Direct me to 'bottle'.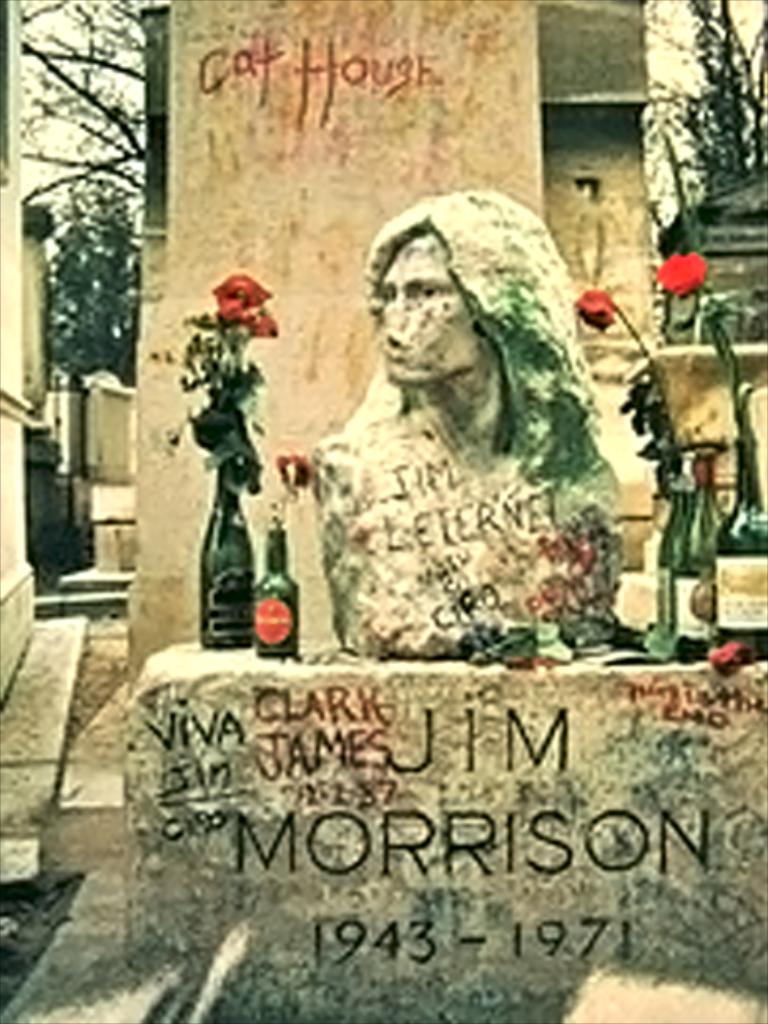
Direction: (left=672, top=447, right=736, bottom=651).
